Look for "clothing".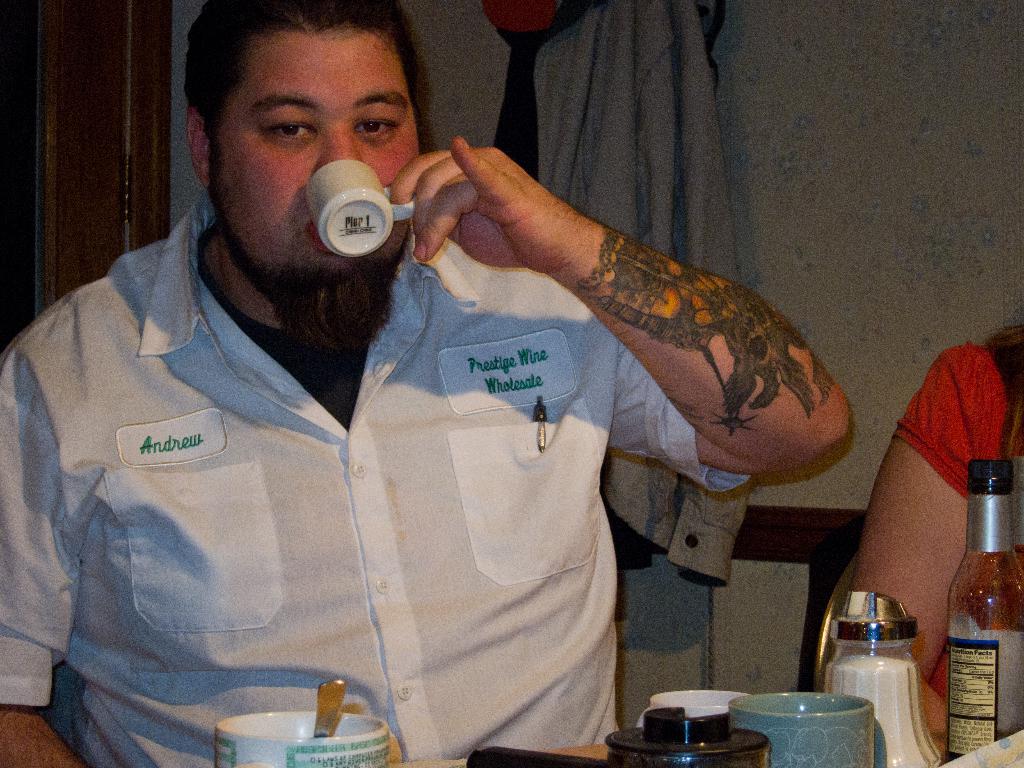
Found: {"left": 48, "top": 124, "right": 838, "bottom": 767}.
